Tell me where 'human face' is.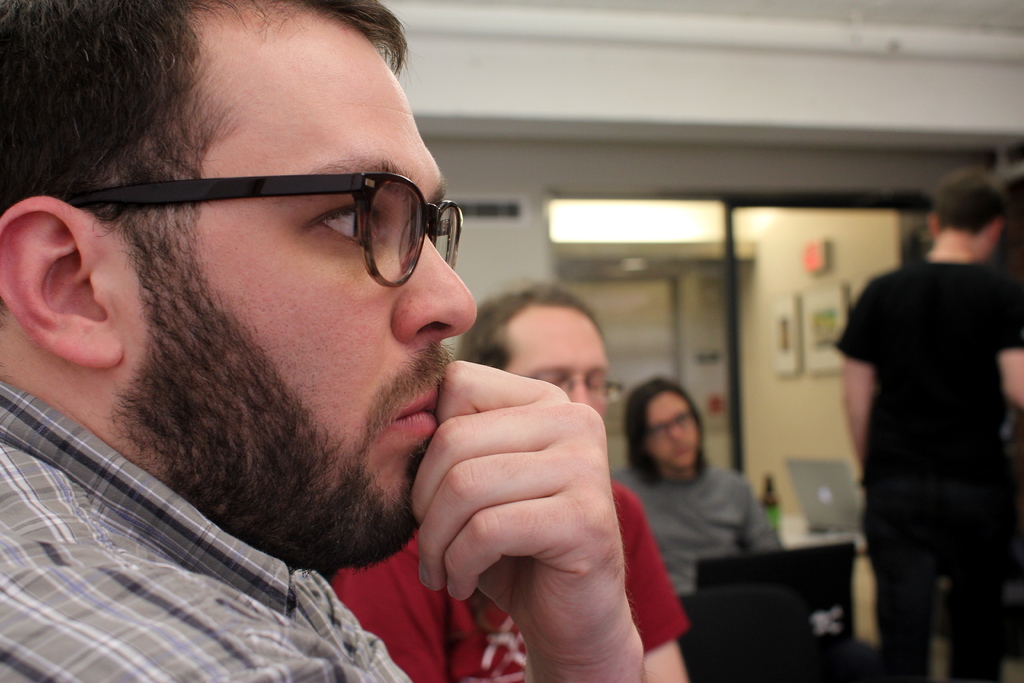
'human face' is at (x1=646, y1=396, x2=696, y2=467).
